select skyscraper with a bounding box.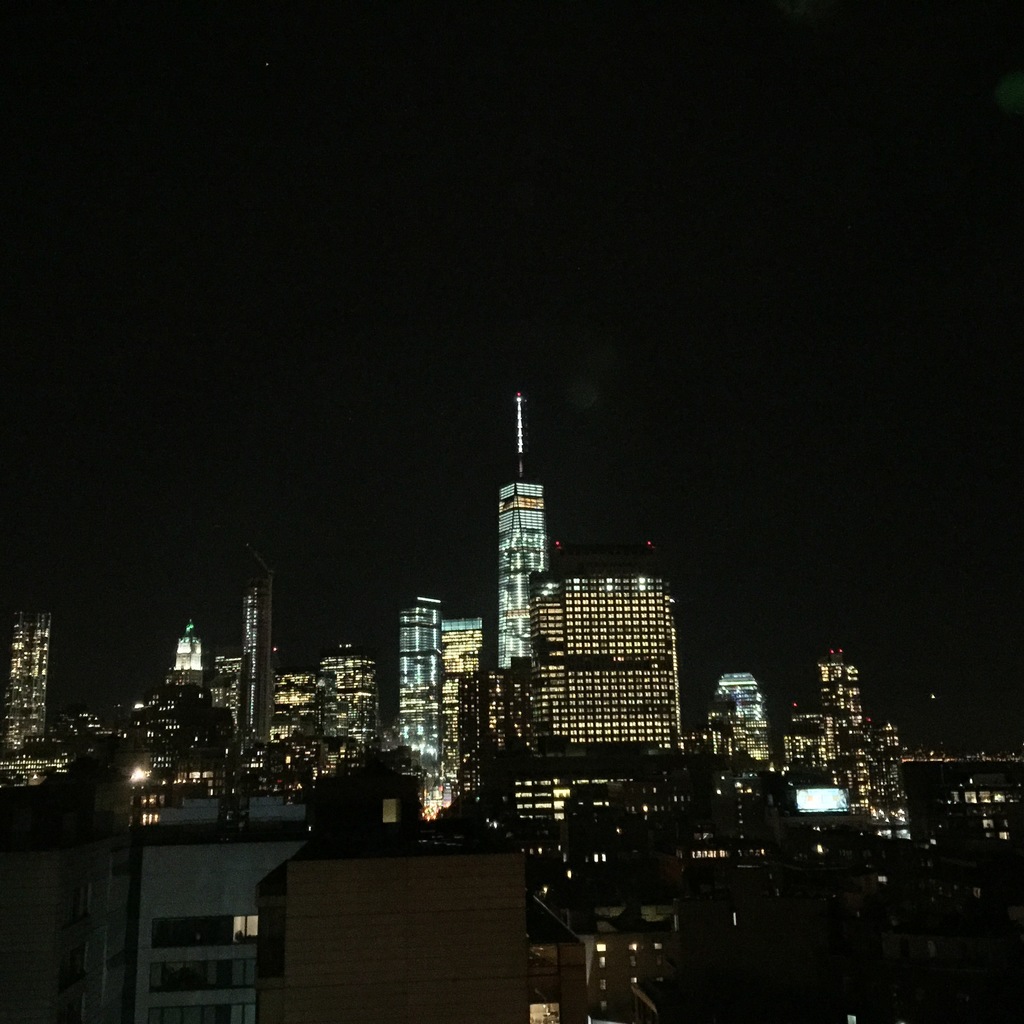
<region>437, 602, 484, 783</region>.
